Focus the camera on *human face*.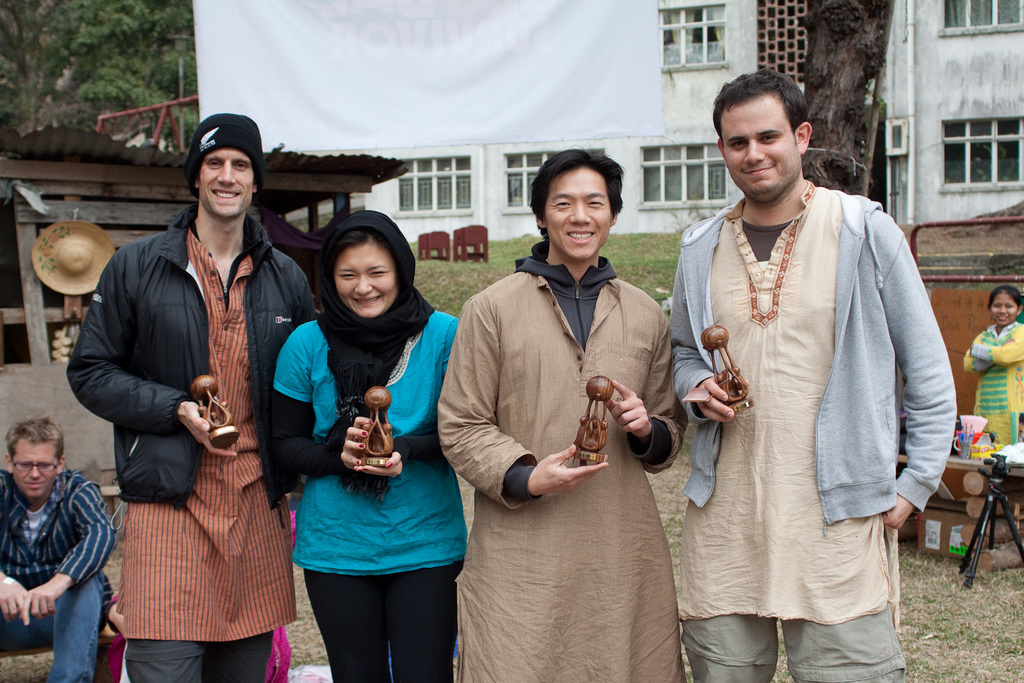
Focus region: left=720, top=101, right=803, bottom=202.
